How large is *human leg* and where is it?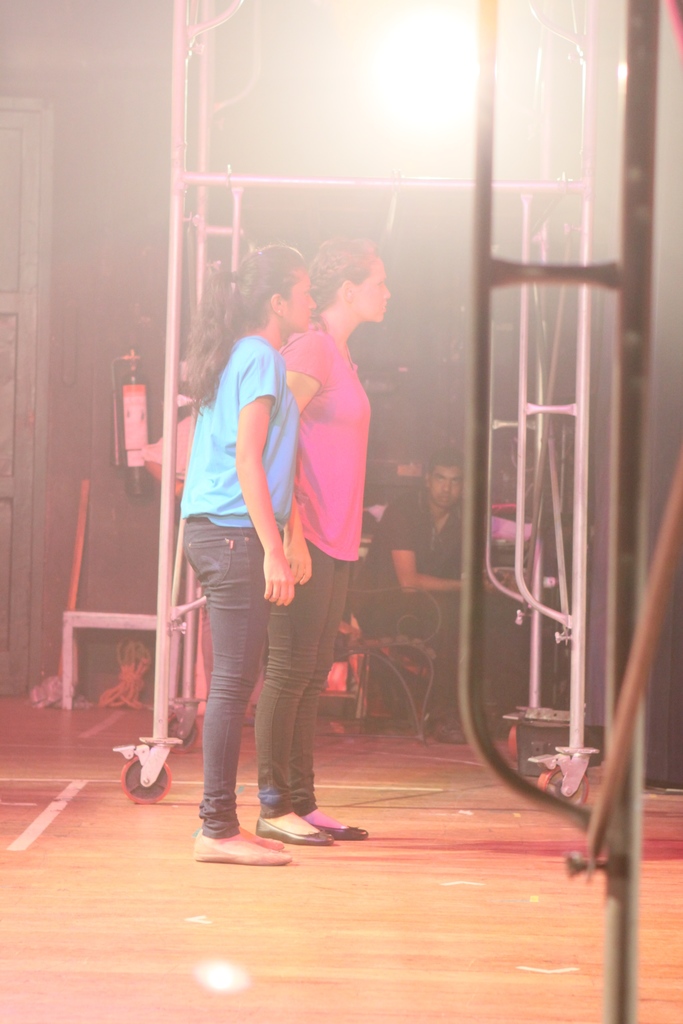
Bounding box: (x1=256, y1=540, x2=331, y2=841).
